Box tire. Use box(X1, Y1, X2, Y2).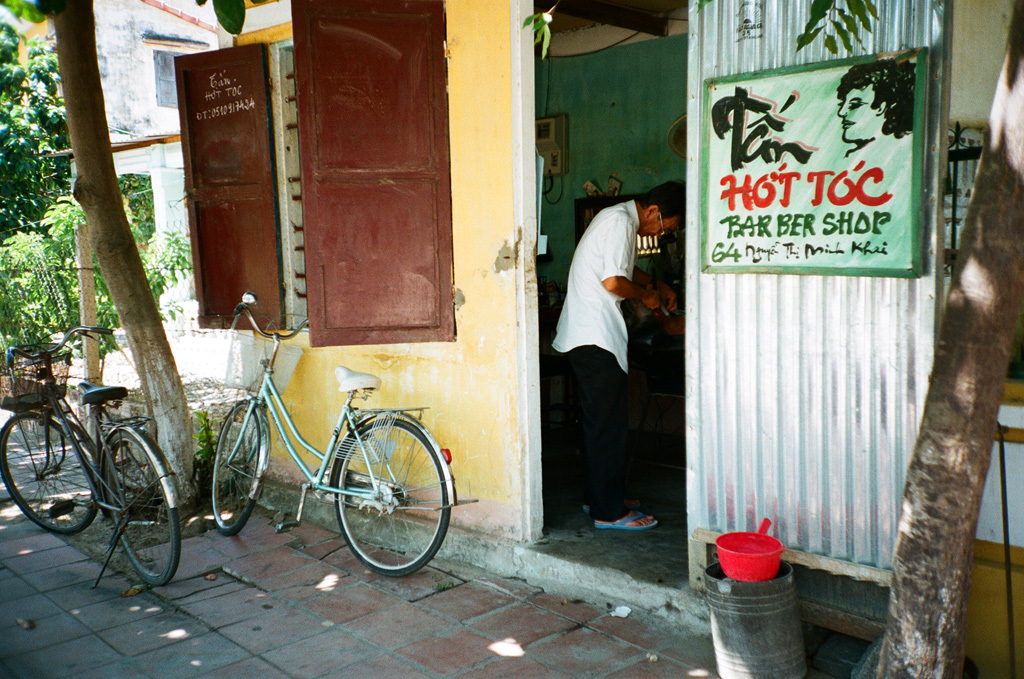
box(211, 403, 264, 533).
